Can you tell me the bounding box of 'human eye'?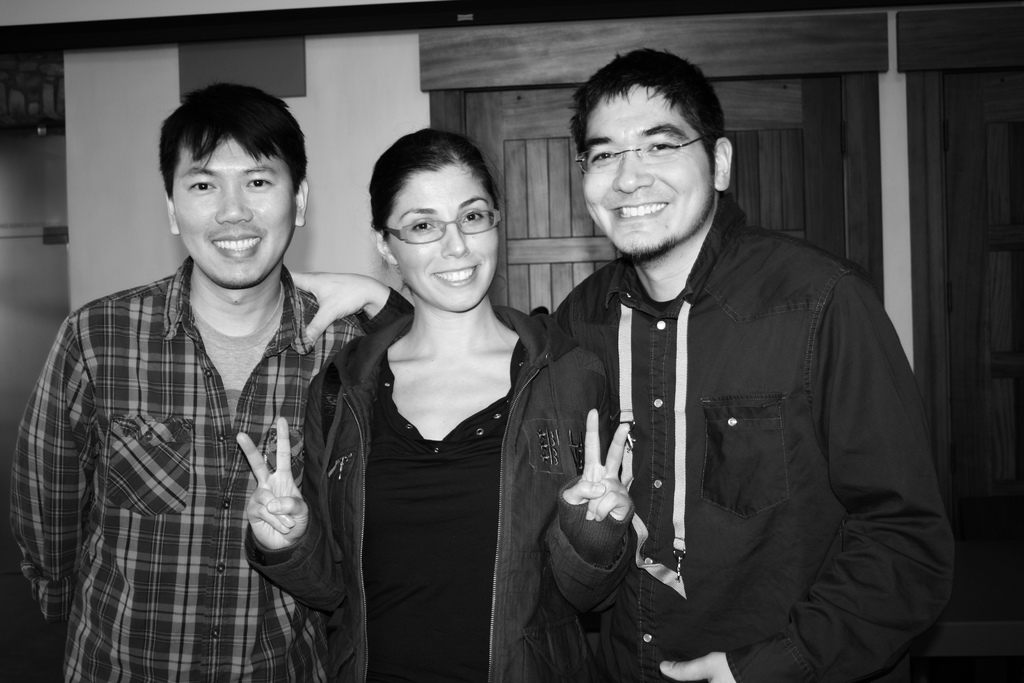
{"x1": 412, "y1": 215, "x2": 435, "y2": 235}.
